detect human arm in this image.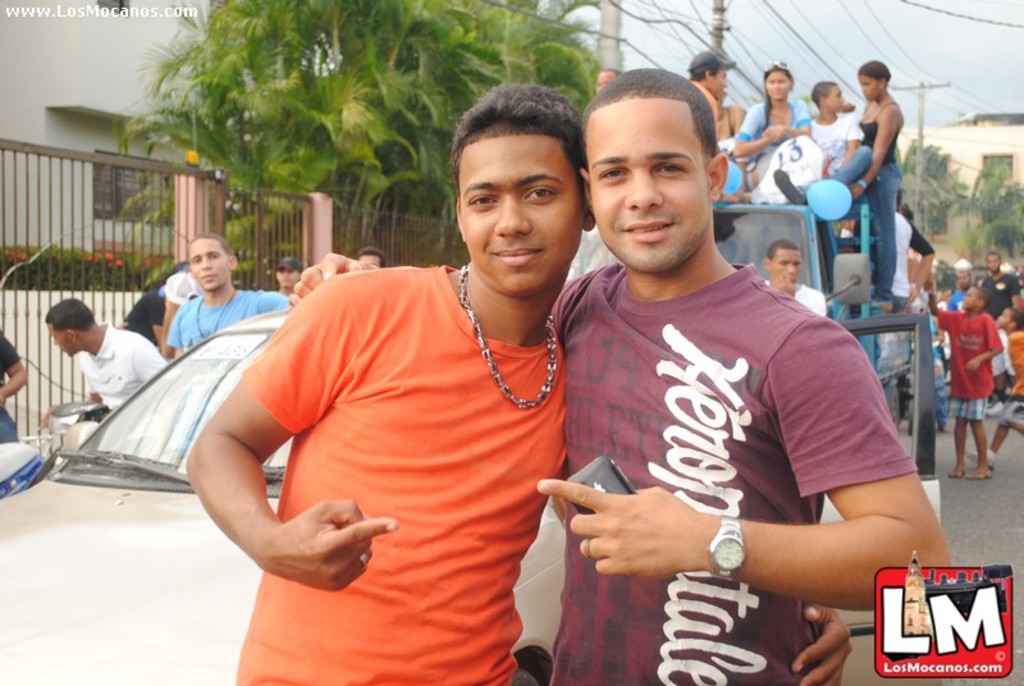
Detection: <region>908, 229, 934, 307</region>.
